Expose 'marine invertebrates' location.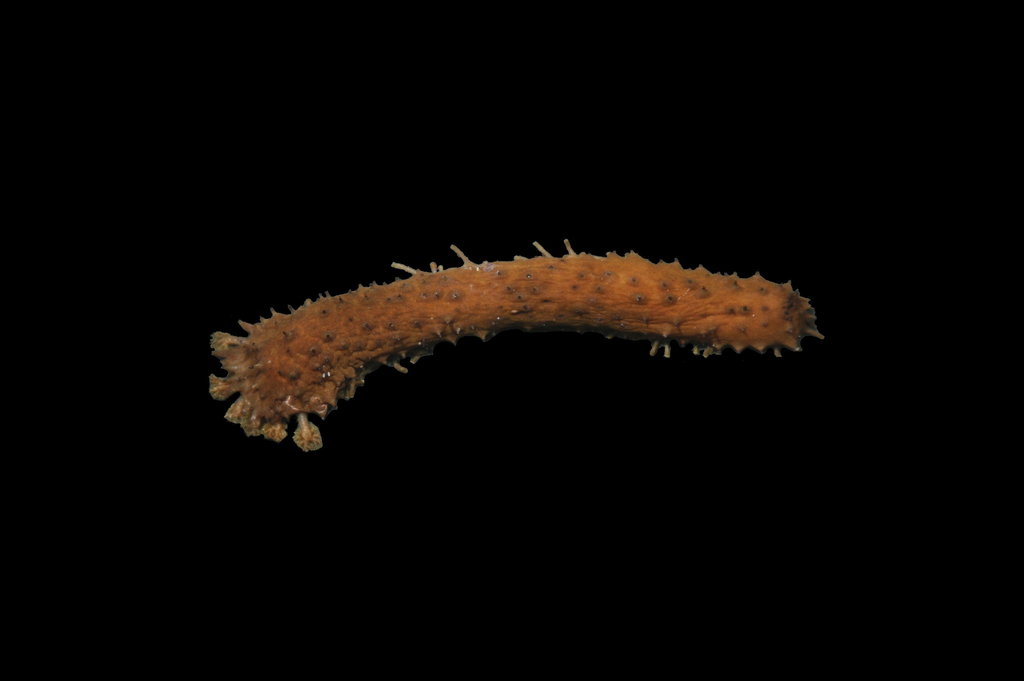
Exposed at rect(205, 238, 824, 448).
